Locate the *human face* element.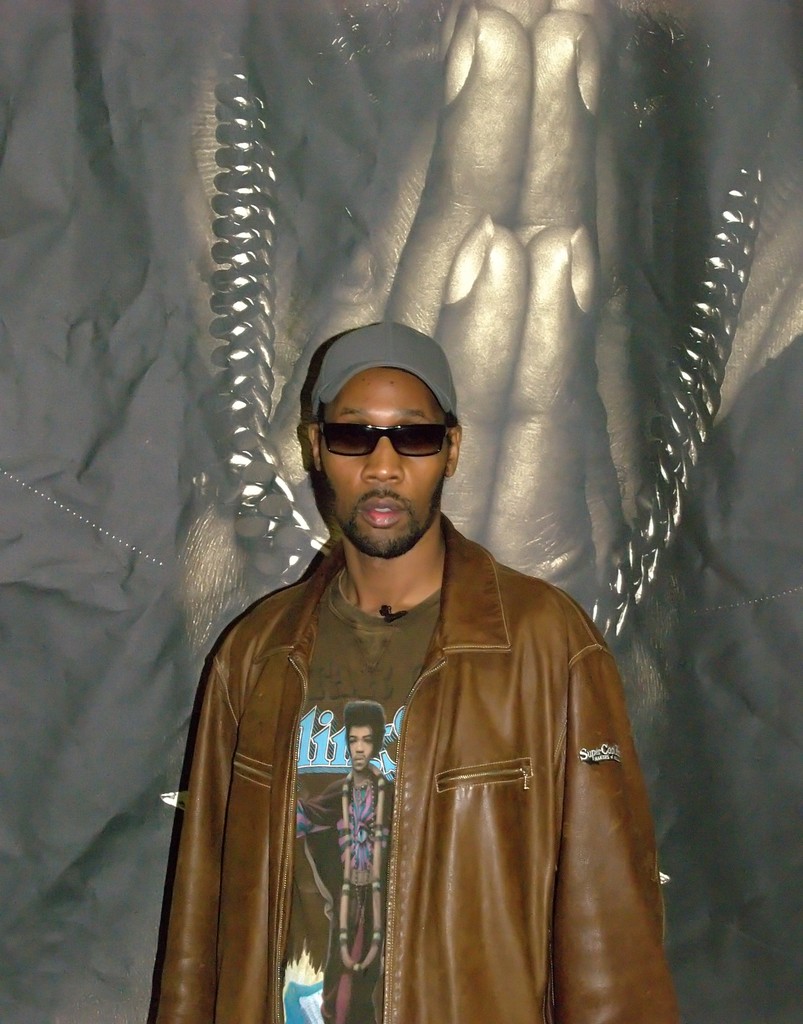
Element bbox: box(347, 725, 373, 770).
